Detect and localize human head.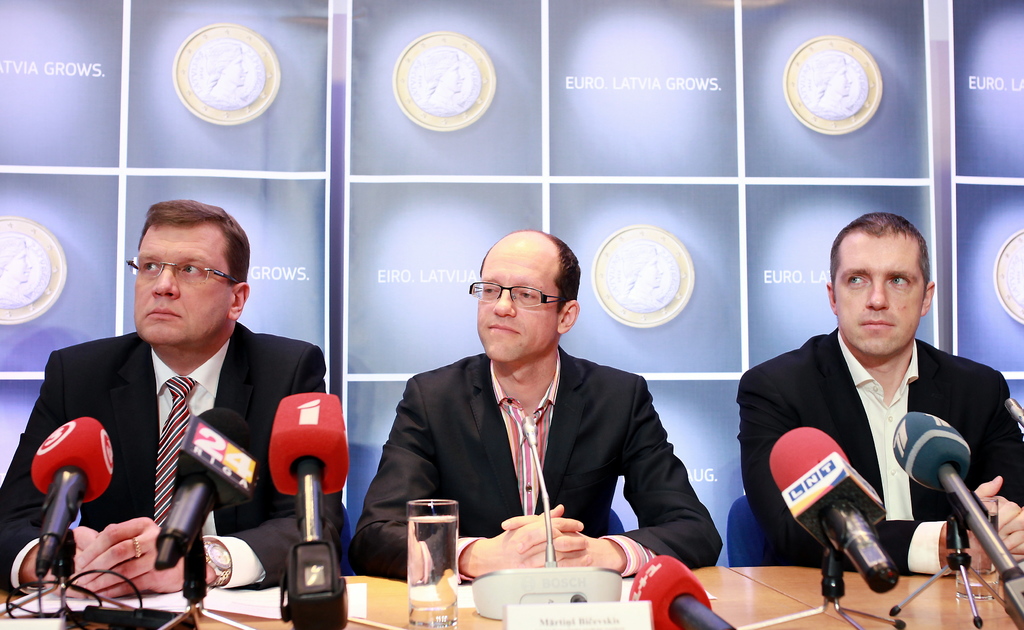
Localized at bbox(806, 52, 850, 94).
